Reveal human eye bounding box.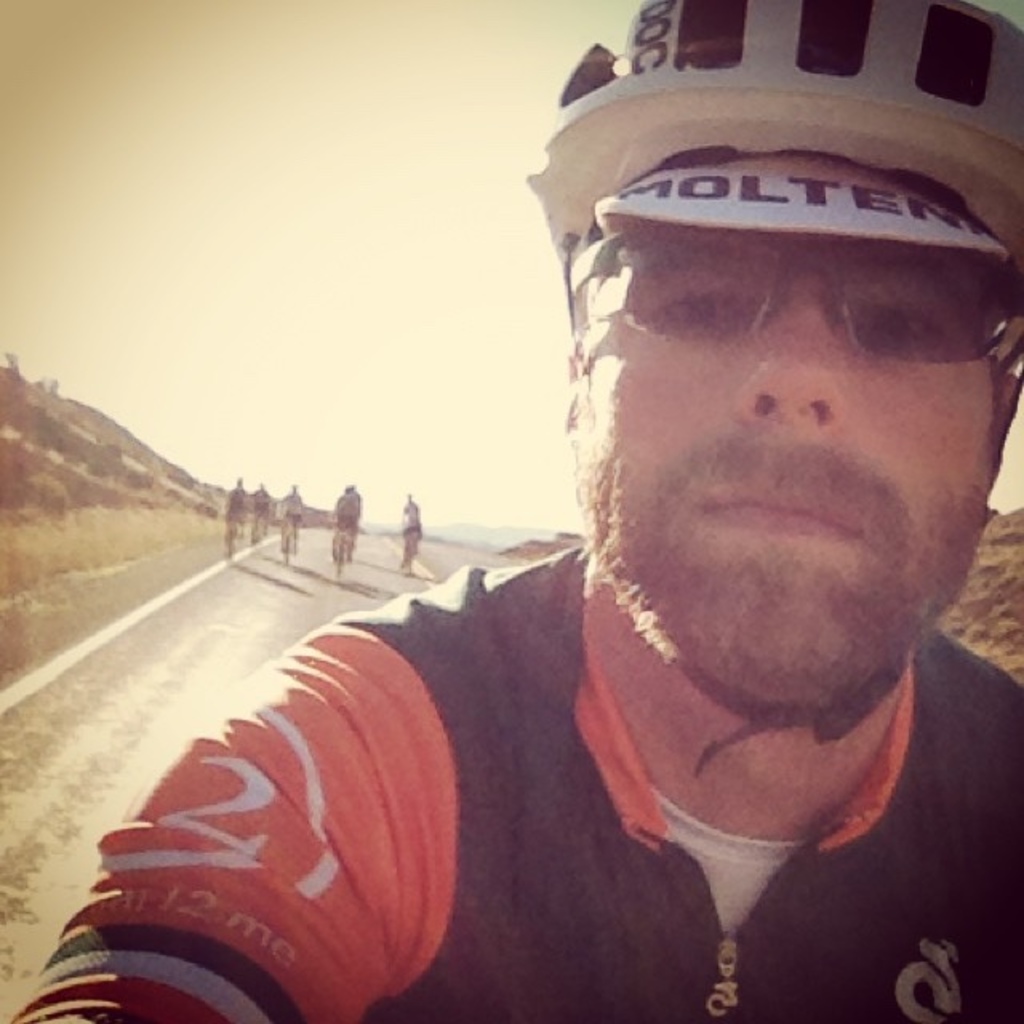
Revealed: [638,294,754,338].
